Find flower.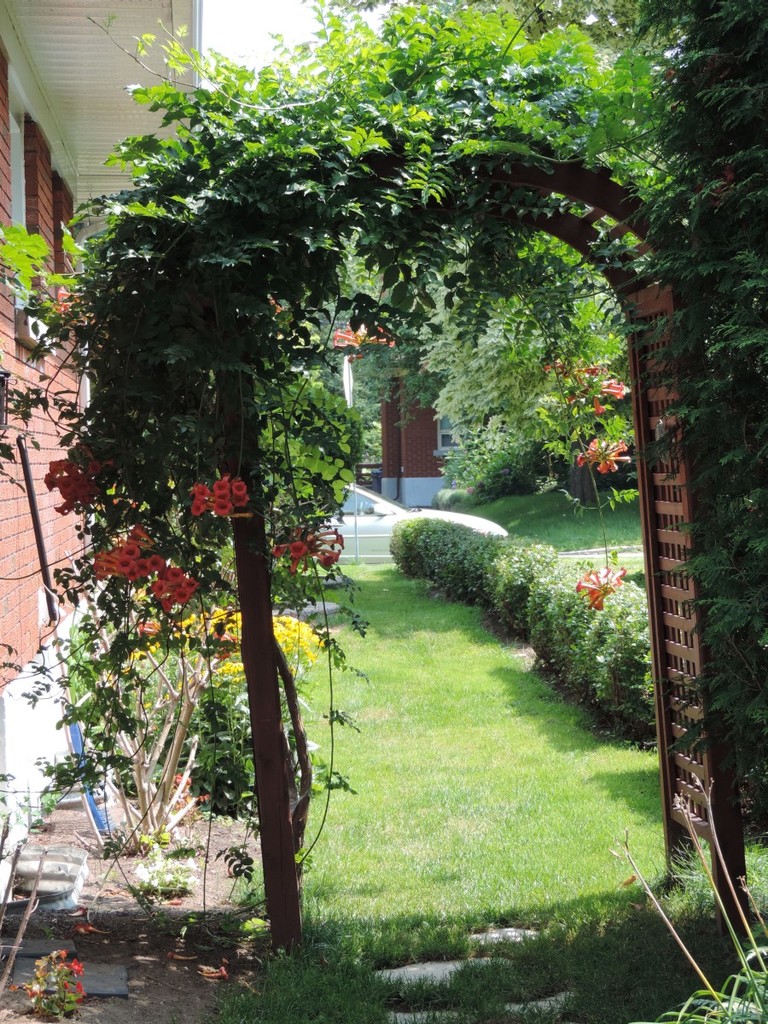
select_region(77, 926, 107, 938).
